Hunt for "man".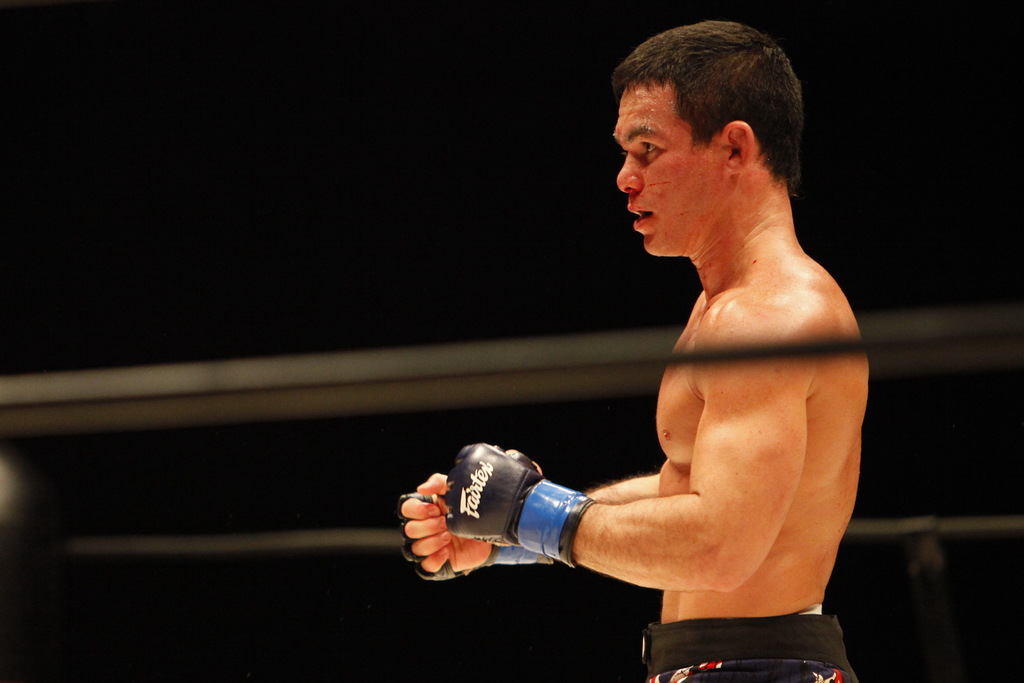
Hunted down at {"x1": 499, "y1": 45, "x2": 886, "y2": 662}.
